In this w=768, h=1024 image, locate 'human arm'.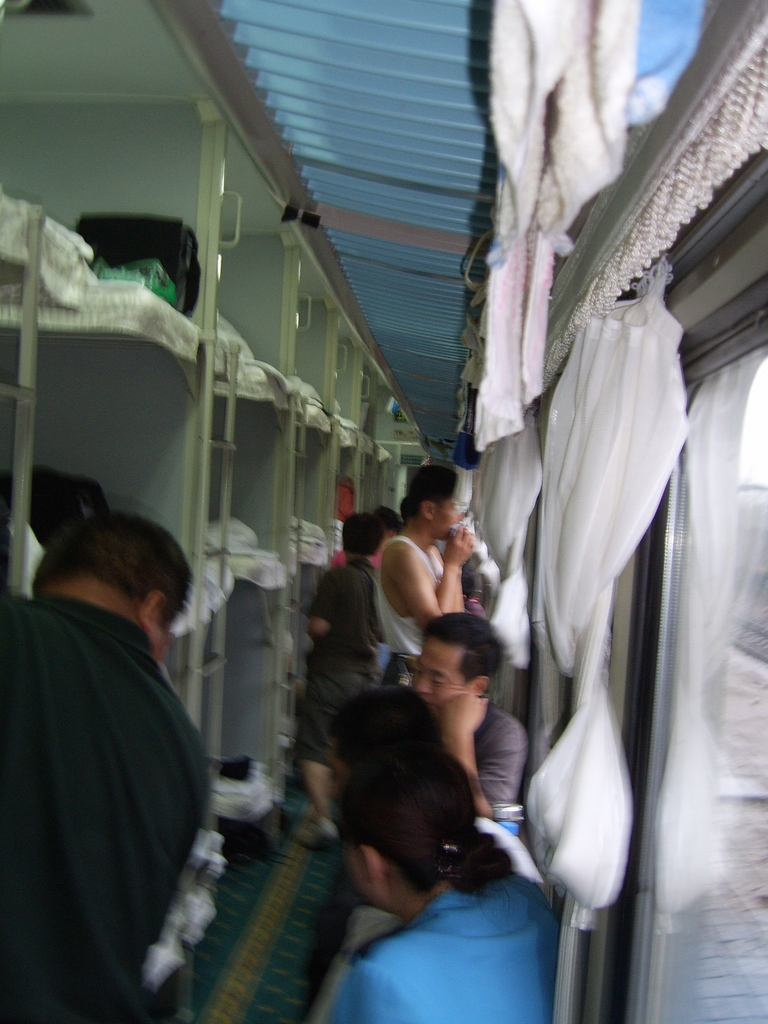
Bounding box: [x1=436, y1=690, x2=527, y2=819].
